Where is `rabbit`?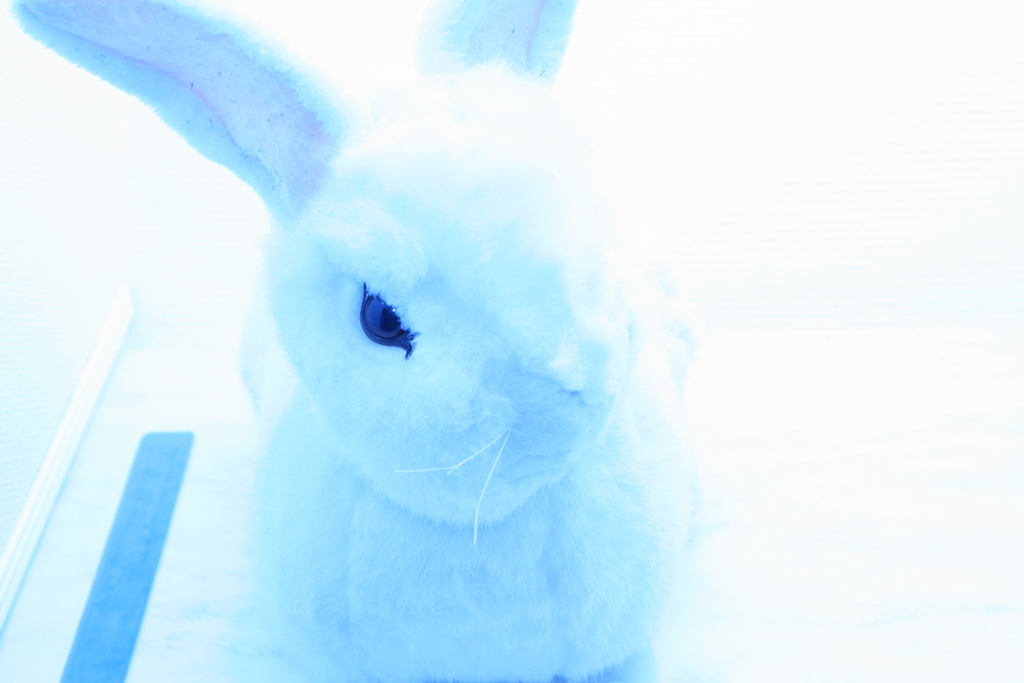
3/0/703/682.
